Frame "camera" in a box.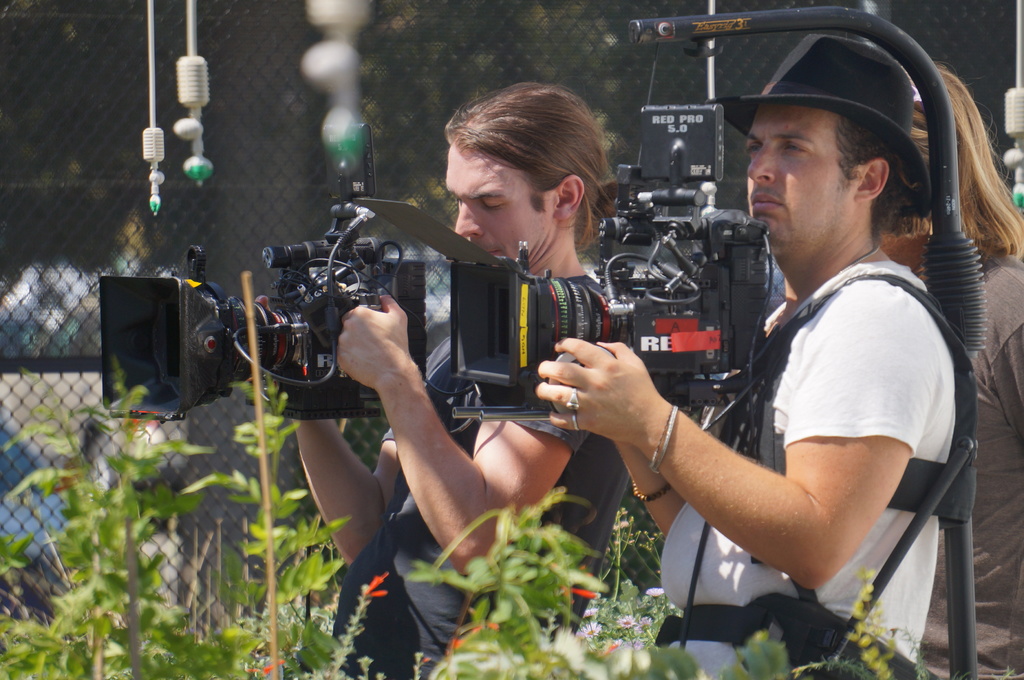
x1=100, y1=162, x2=453, y2=440.
